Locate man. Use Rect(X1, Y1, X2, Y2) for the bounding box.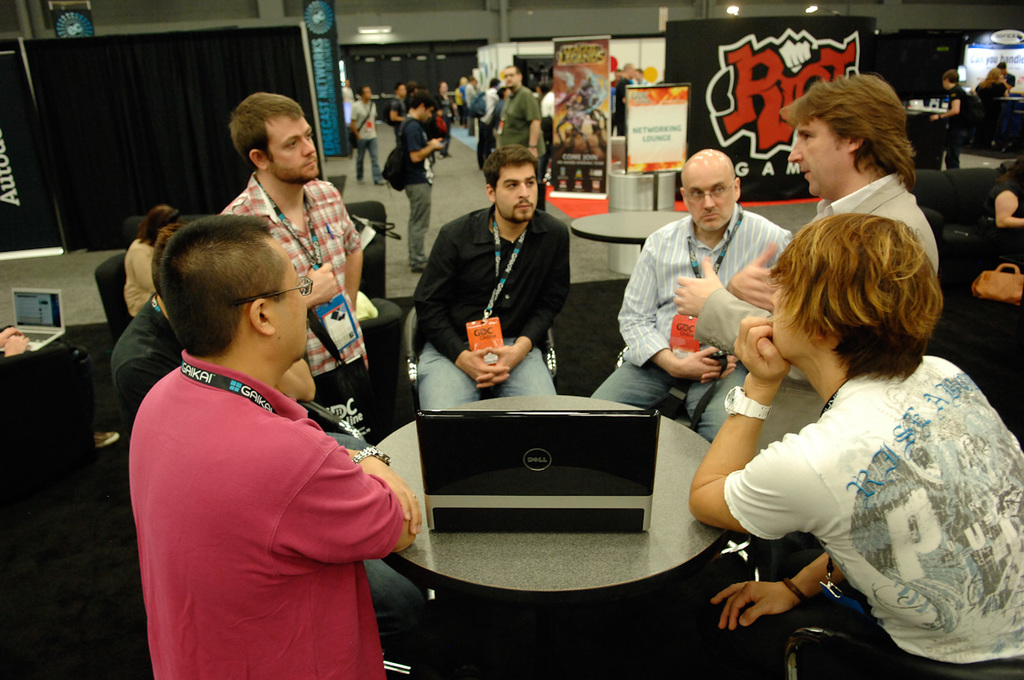
Rect(588, 148, 790, 440).
